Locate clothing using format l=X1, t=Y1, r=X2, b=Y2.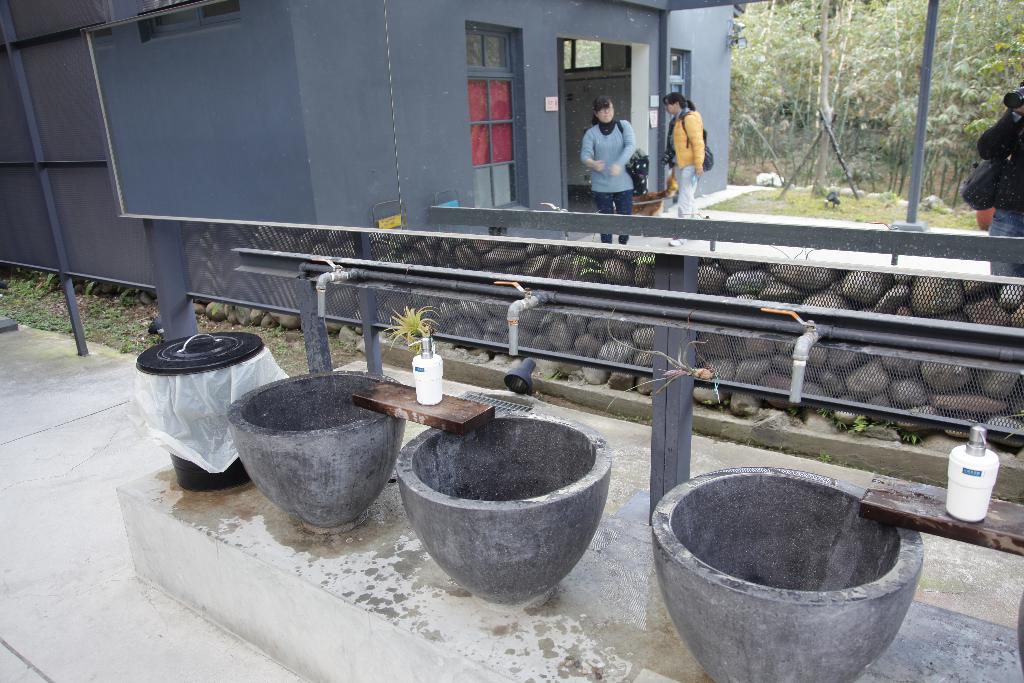
l=666, t=106, r=703, b=218.
